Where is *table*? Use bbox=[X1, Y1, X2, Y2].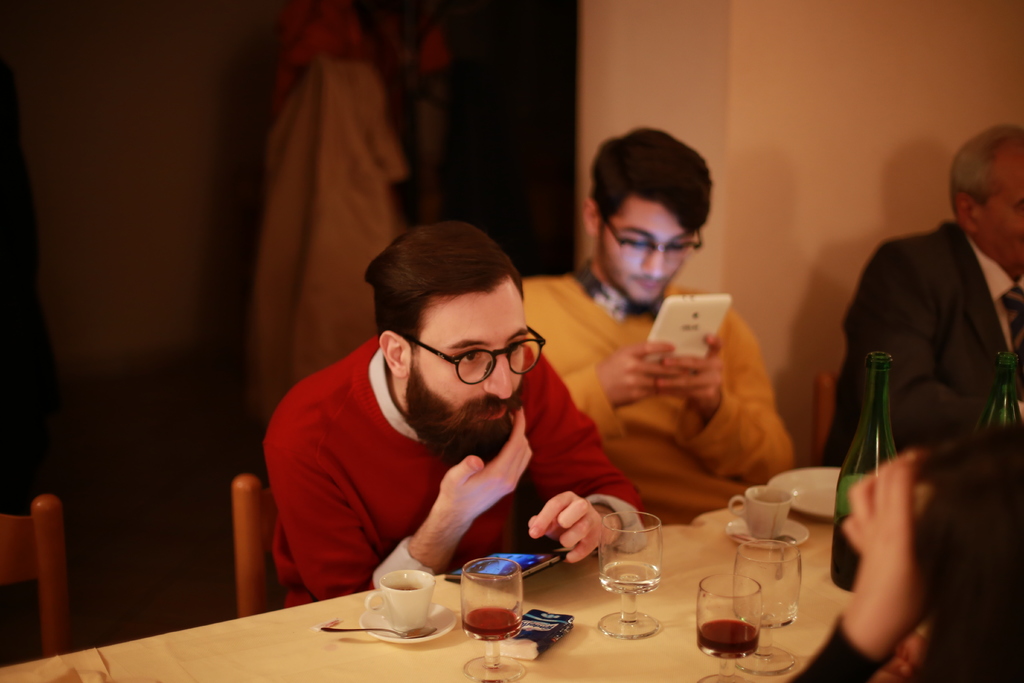
bbox=[0, 526, 847, 682].
